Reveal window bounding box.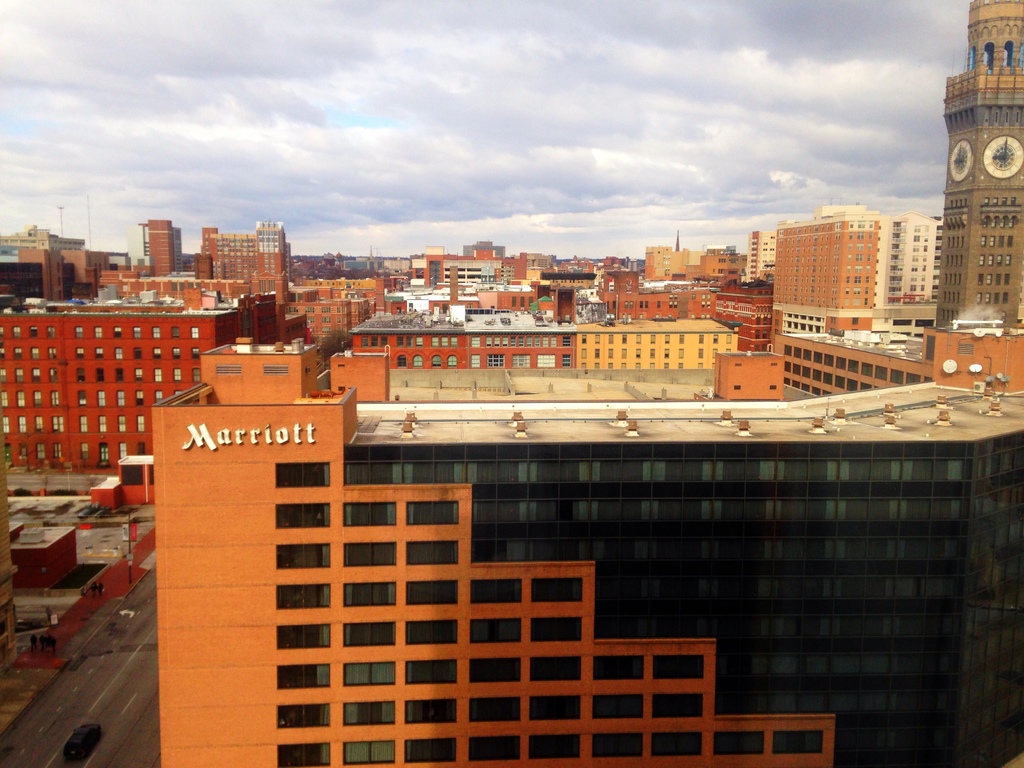
Revealed: l=74, t=369, r=88, b=381.
